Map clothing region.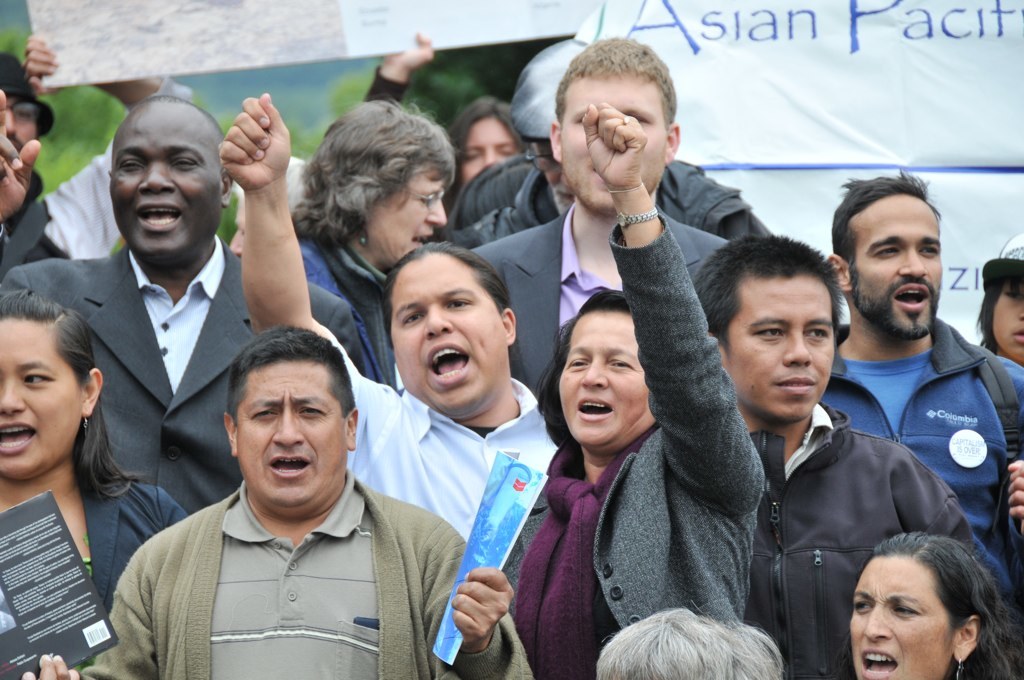
Mapped to 444,168,780,242.
